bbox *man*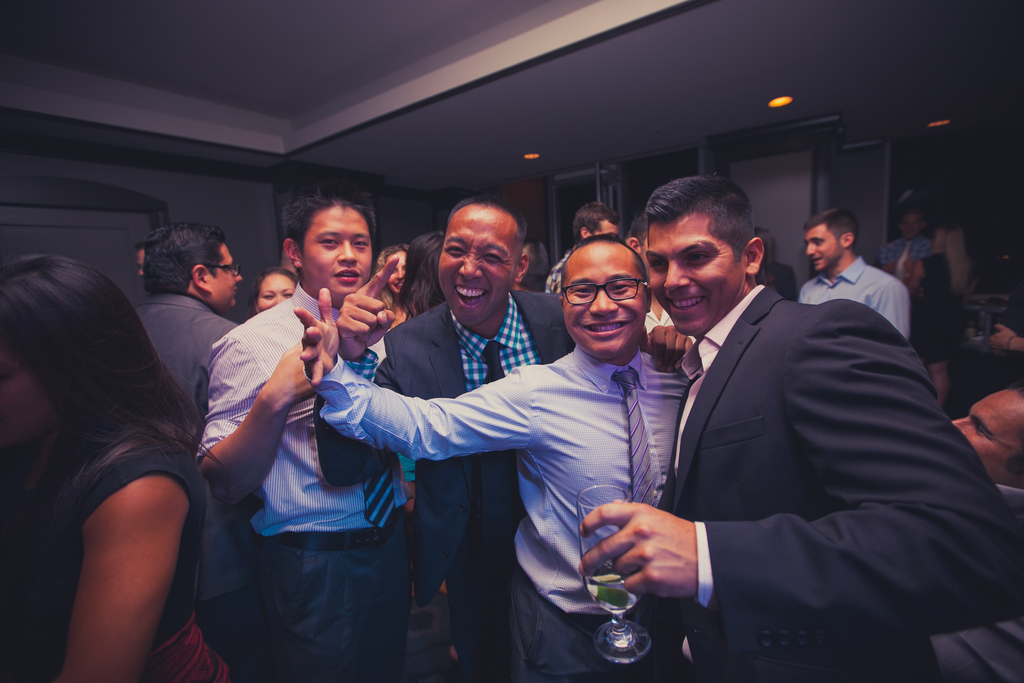
select_region(605, 166, 984, 666)
